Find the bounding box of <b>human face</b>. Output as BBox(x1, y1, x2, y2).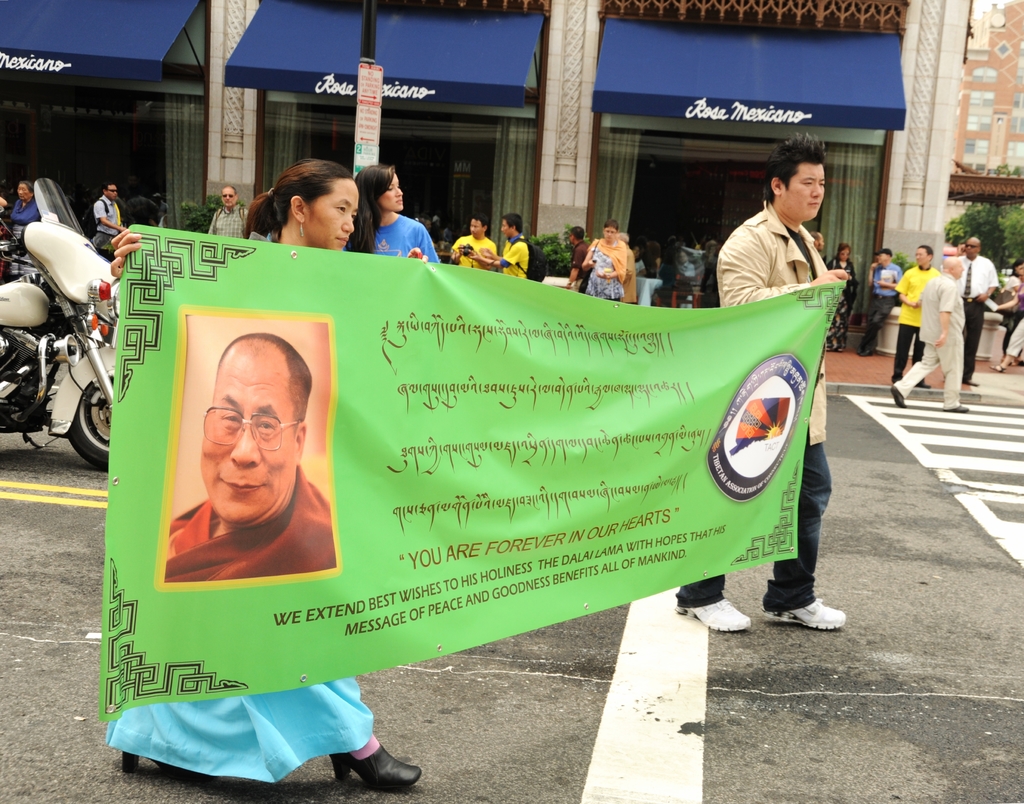
BBox(381, 179, 404, 205).
